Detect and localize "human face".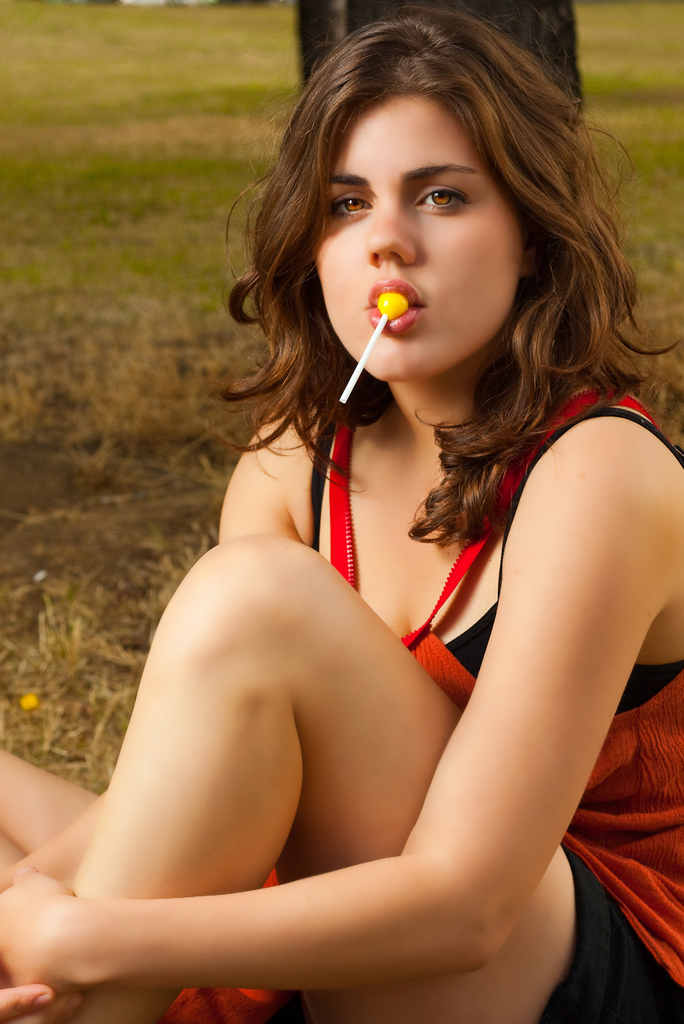
Localized at pyautogui.locateOnScreen(307, 97, 527, 380).
